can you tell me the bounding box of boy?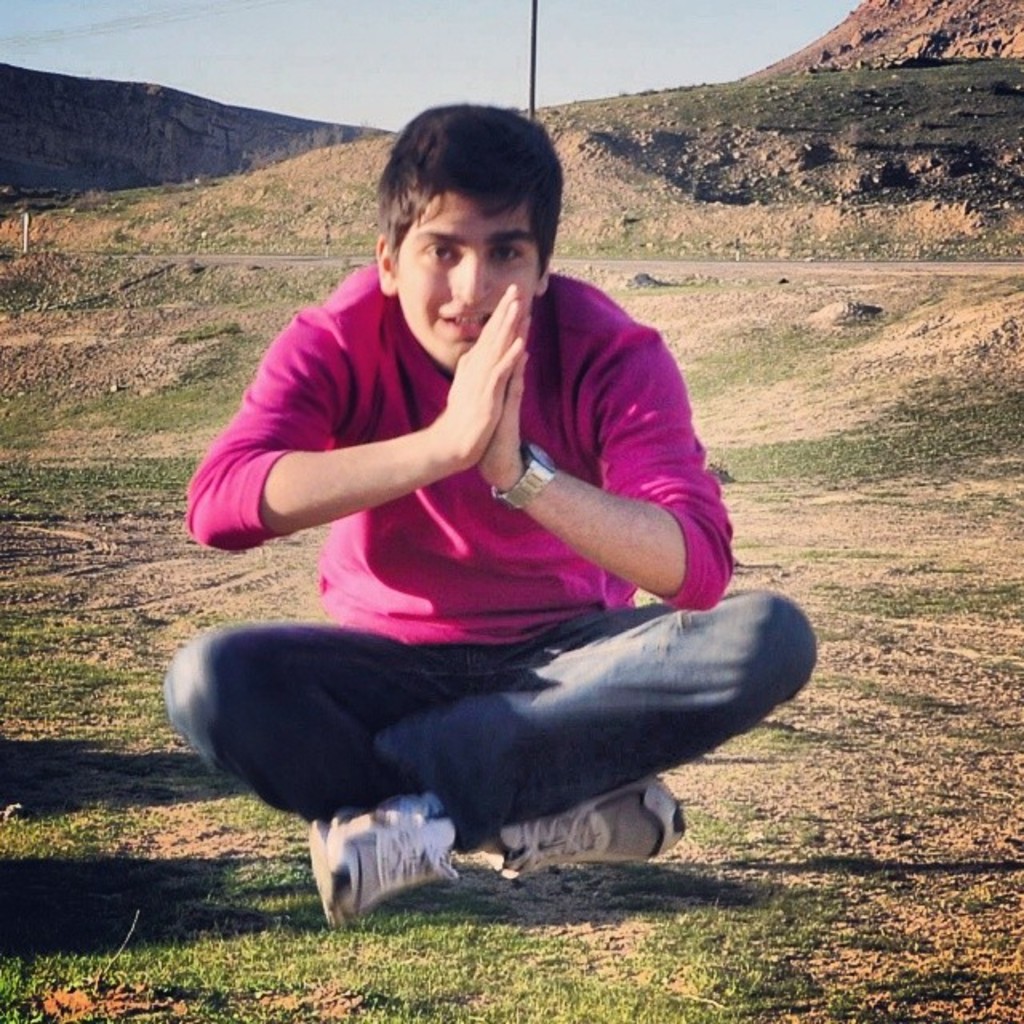
box=[147, 106, 816, 930].
